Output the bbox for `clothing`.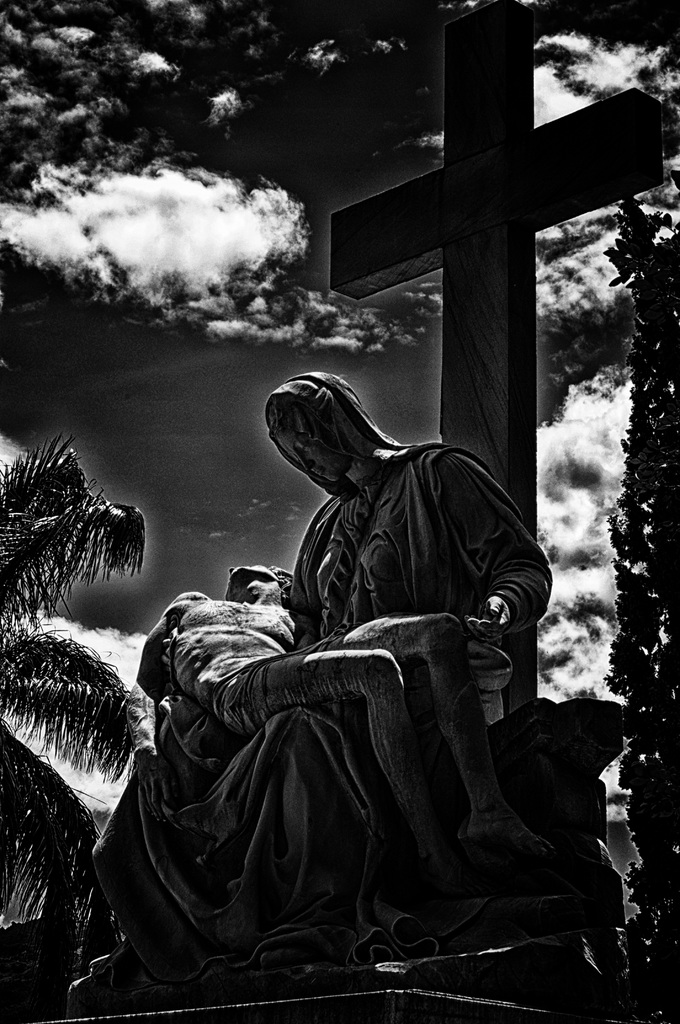
97:372:555:970.
